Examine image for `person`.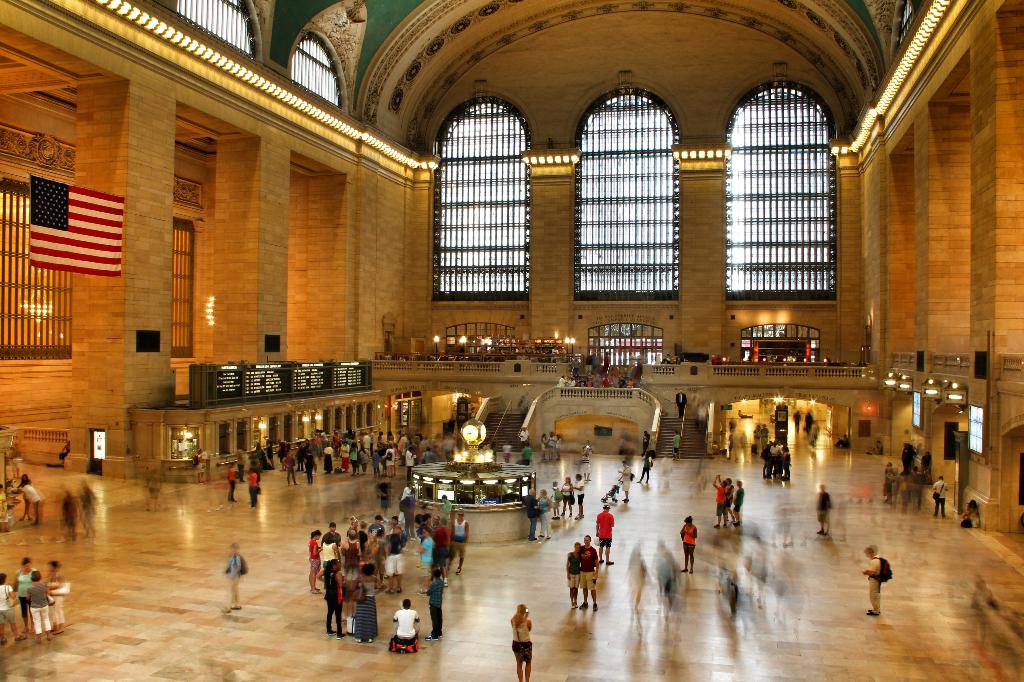
Examination result: pyautogui.locateOnScreen(374, 475, 392, 510).
